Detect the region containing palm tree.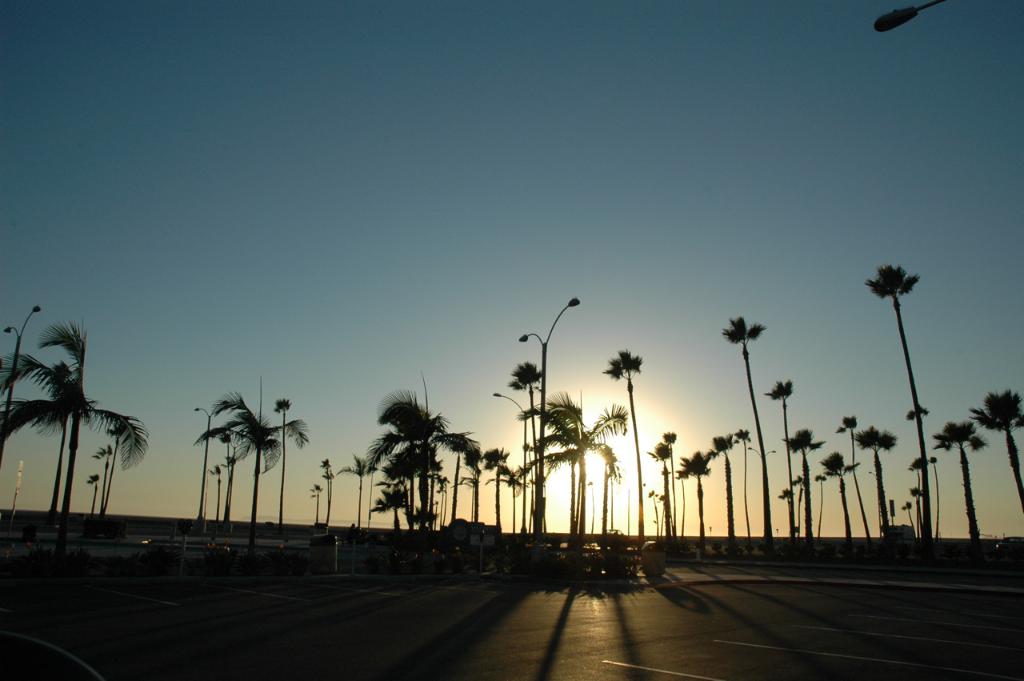
locate(643, 438, 675, 541).
